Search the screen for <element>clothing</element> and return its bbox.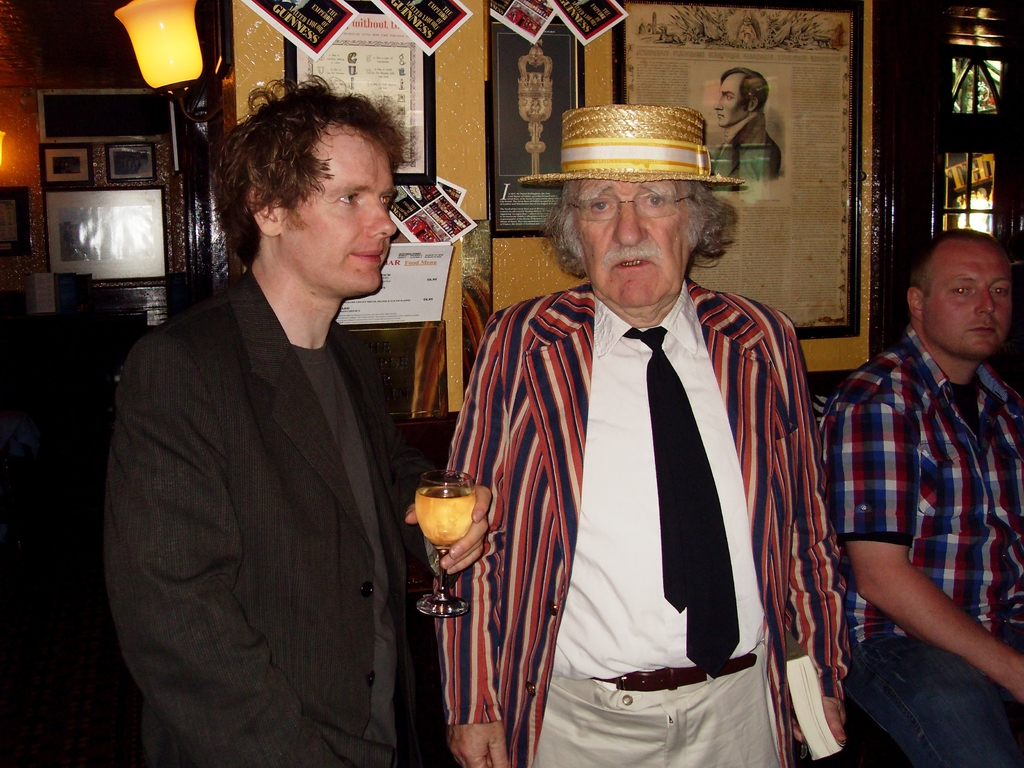
Found: (left=707, top=109, right=783, bottom=182).
